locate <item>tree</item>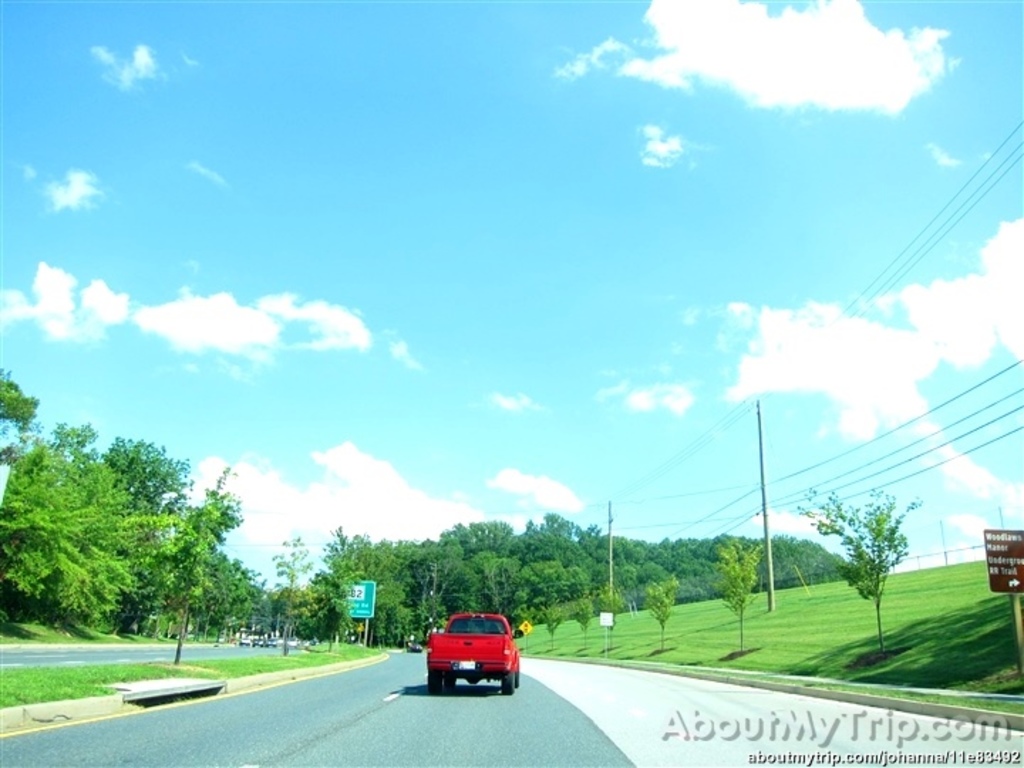
{"x1": 536, "y1": 606, "x2": 562, "y2": 656}
